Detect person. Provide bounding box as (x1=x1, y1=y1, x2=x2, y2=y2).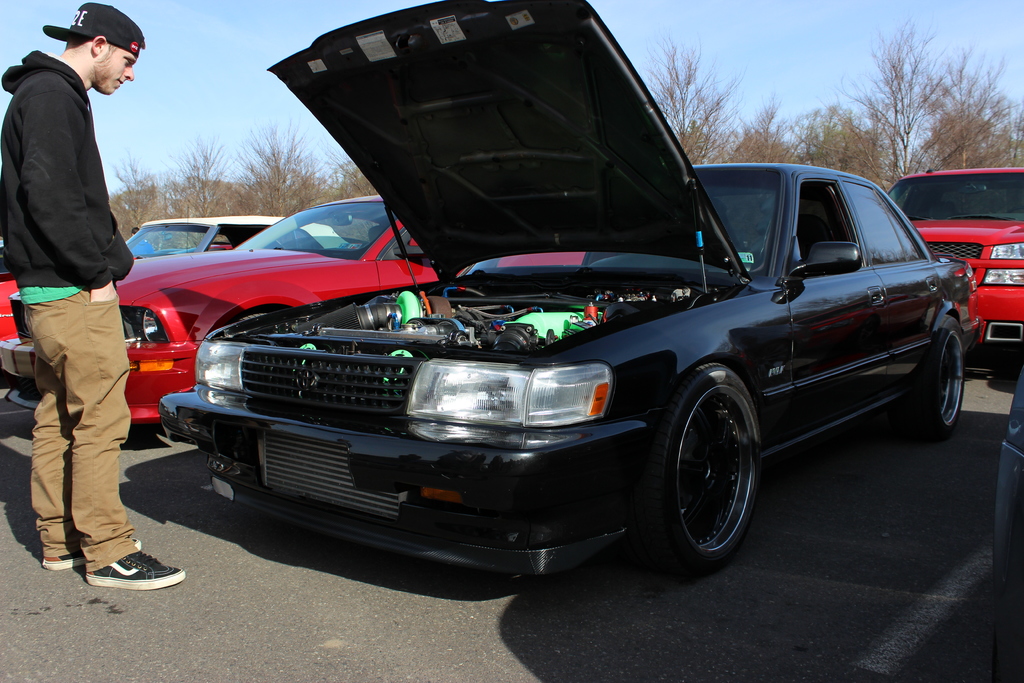
(x1=8, y1=0, x2=150, y2=536).
